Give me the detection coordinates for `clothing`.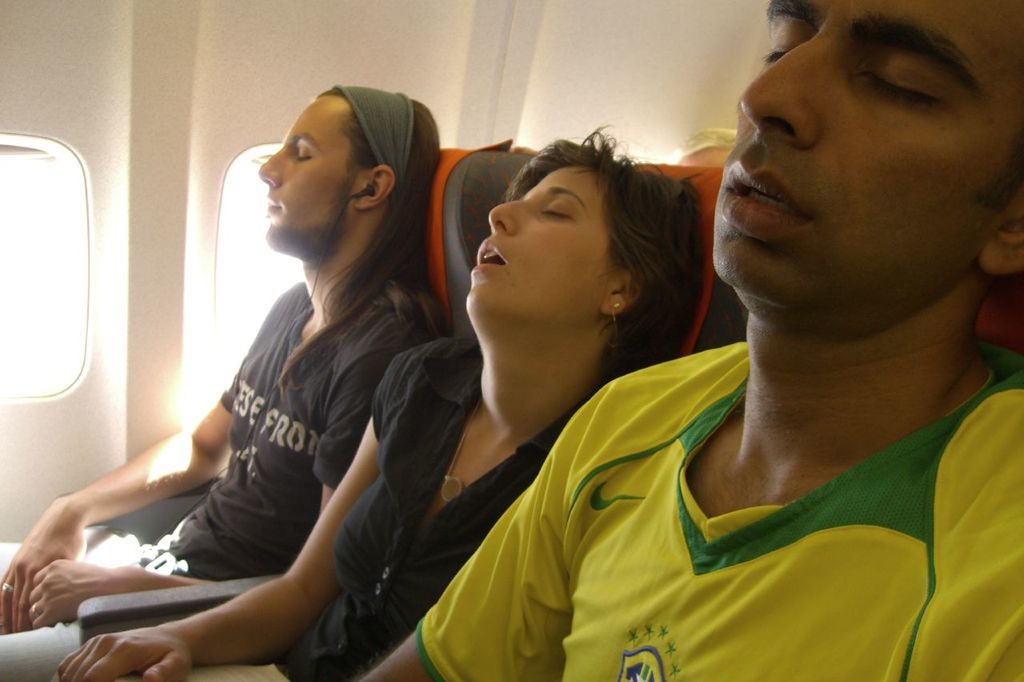
box(0, 277, 433, 681).
